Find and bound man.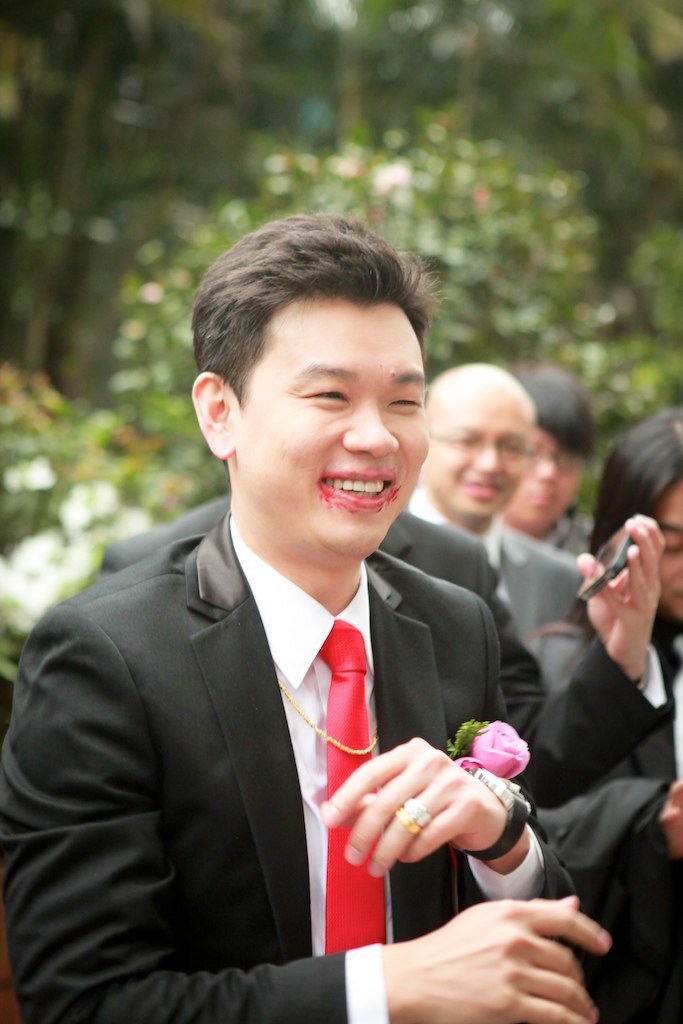
Bound: [x1=532, y1=407, x2=682, y2=1023].
